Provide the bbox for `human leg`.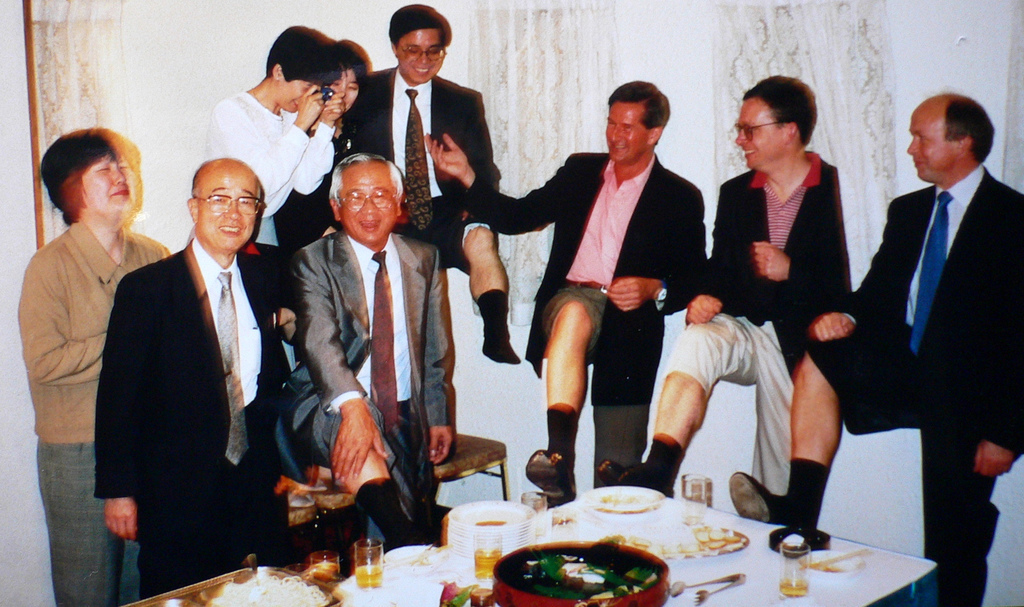
[517,294,597,498].
